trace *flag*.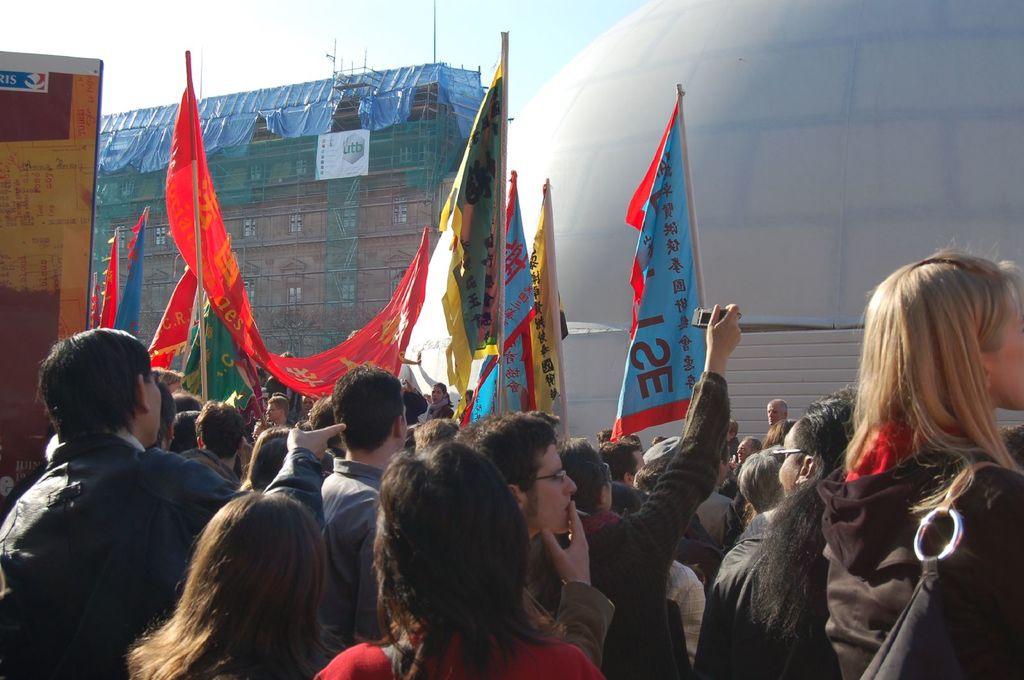
Traced to (87, 221, 125, 323).
